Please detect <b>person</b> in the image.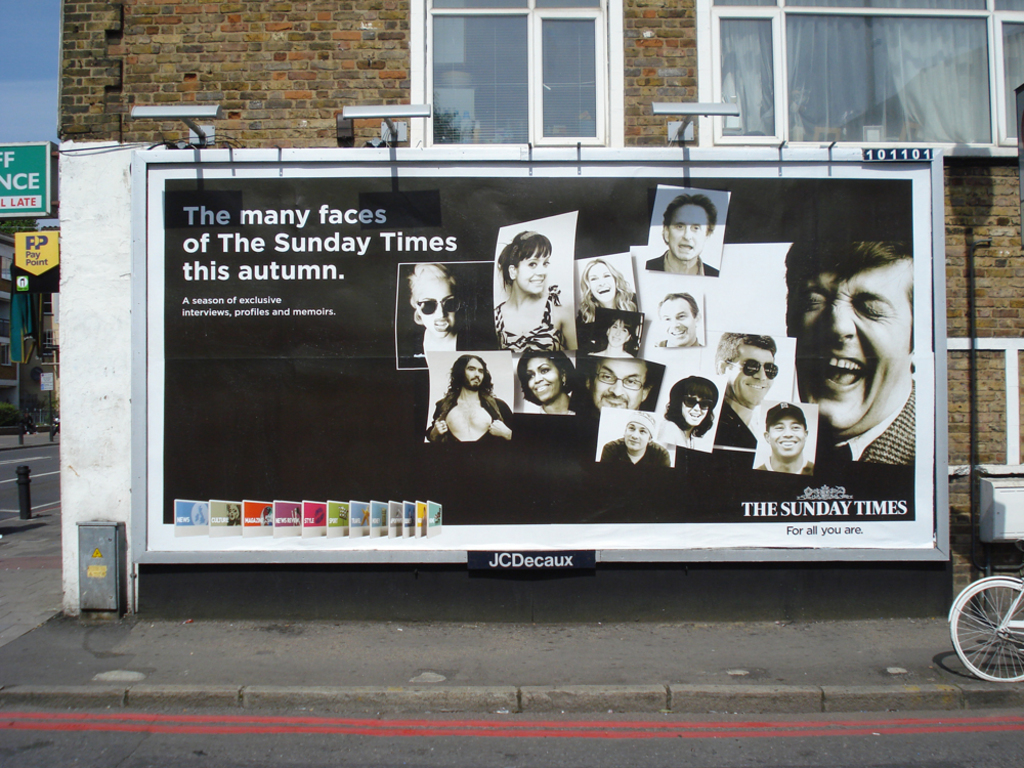
bbox(515, 345, 575, 415).
